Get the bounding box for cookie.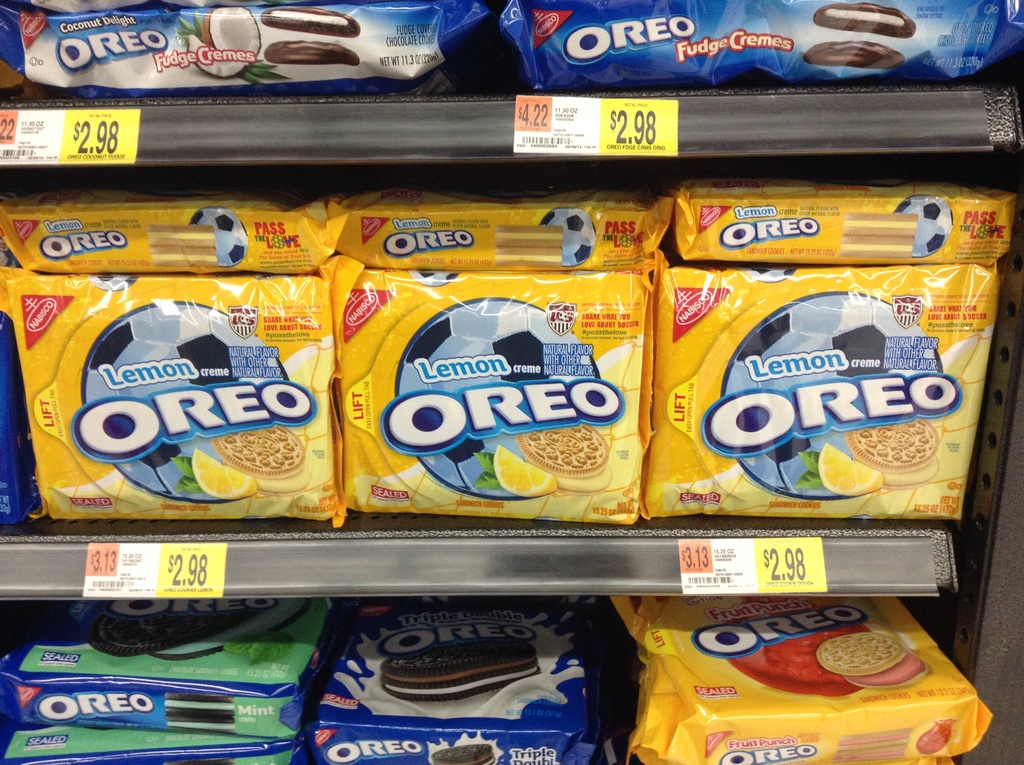
262:6:362:40.
